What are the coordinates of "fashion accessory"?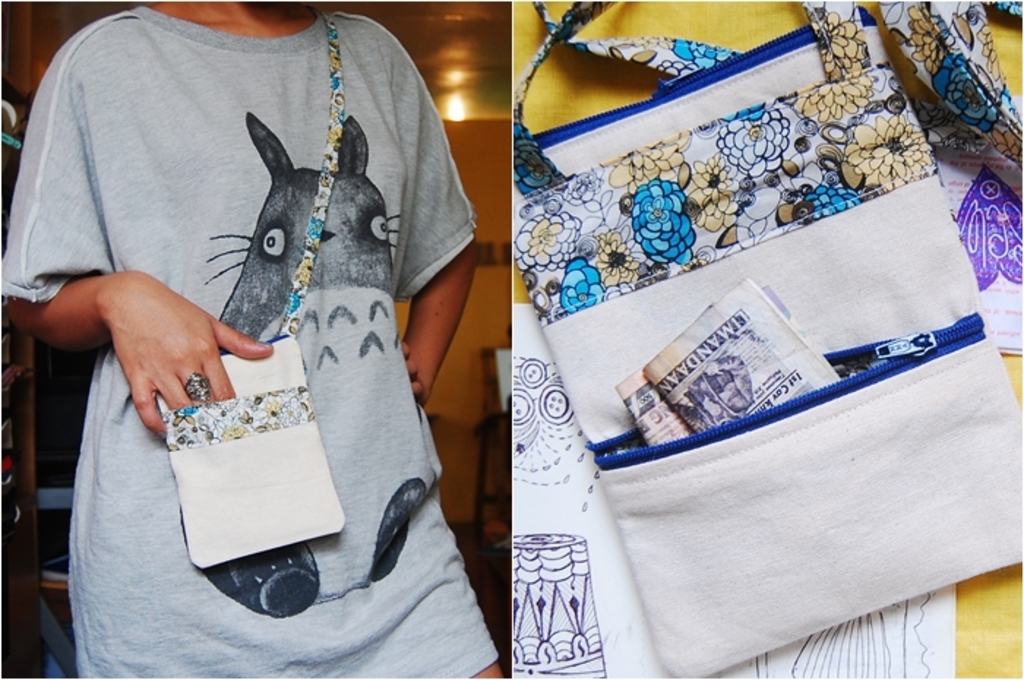
detection(181, 373, 211, 402).
